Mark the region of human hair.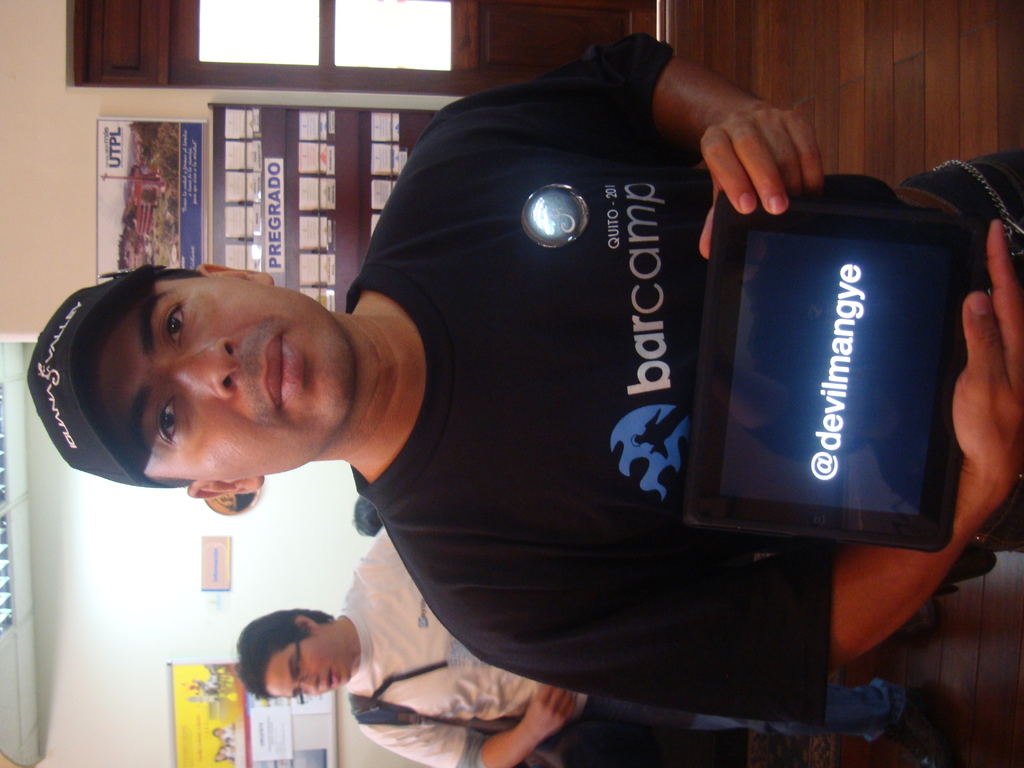
Region: bbox=[230, 620, 348, 707].
